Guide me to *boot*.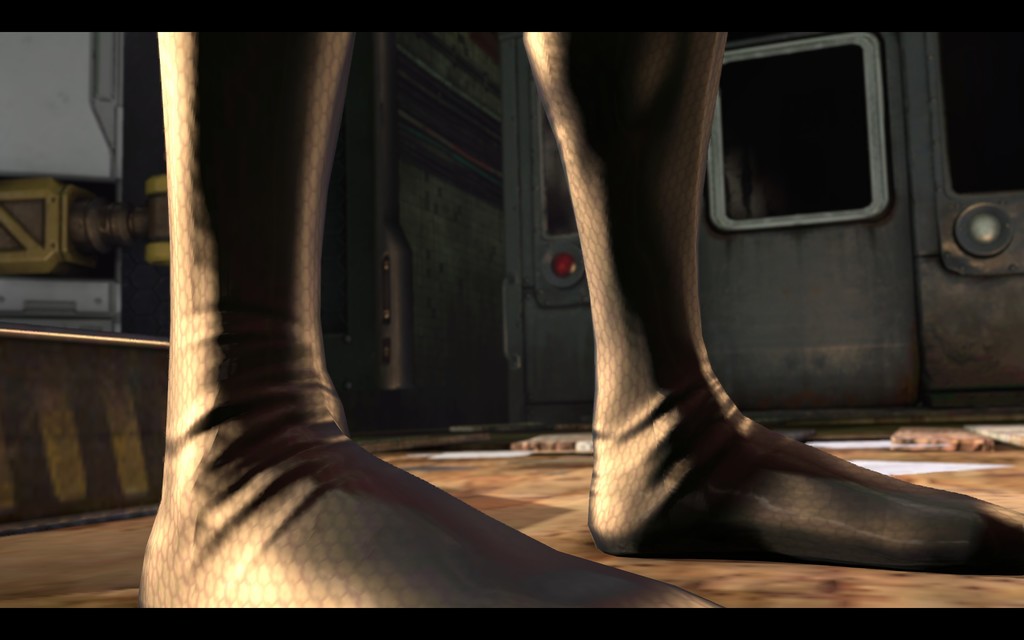
Guidance: detection(150, 23, 726, 618).
